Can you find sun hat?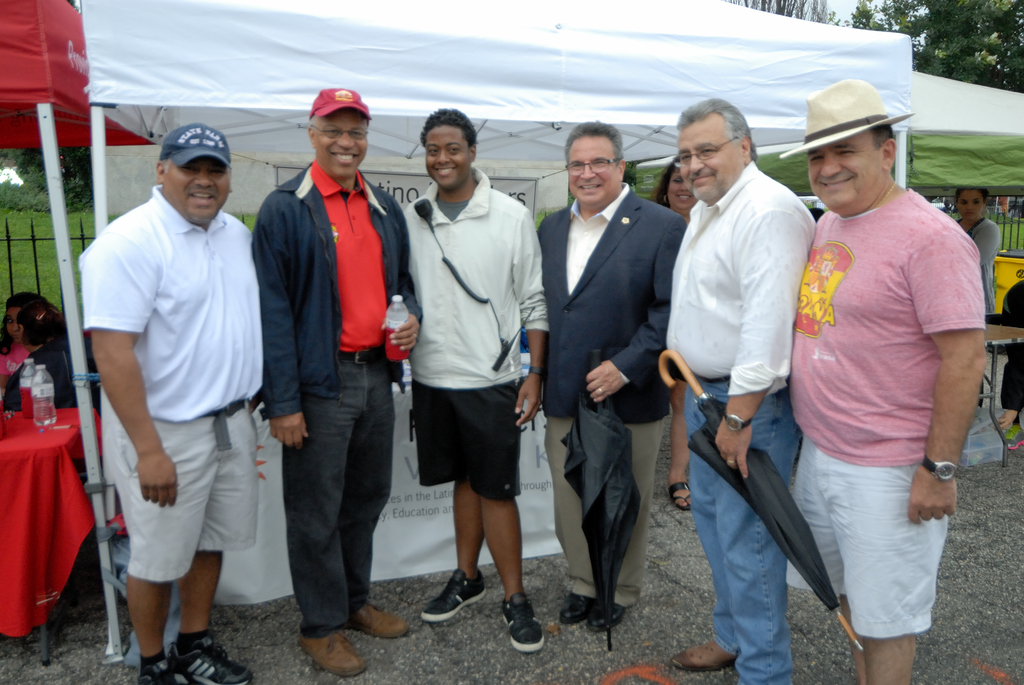
Yes, bounding box: [x1=774, y1=75, x2=923, y2=167].
